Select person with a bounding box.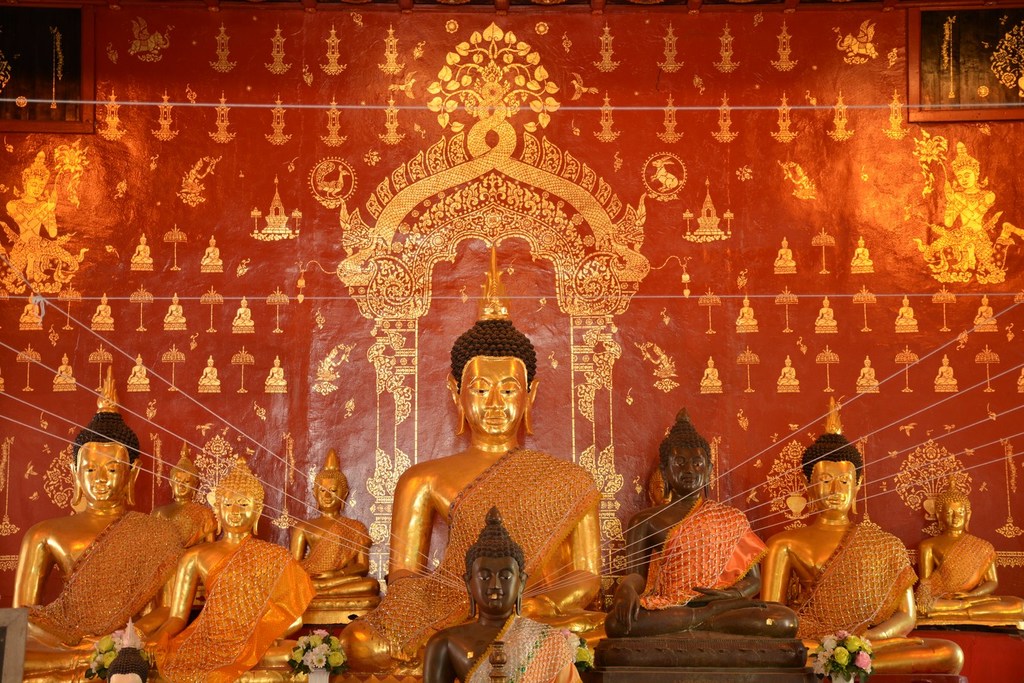
{"x1": 124, "y1": 353, "x2": 150, "y2": 383}.
